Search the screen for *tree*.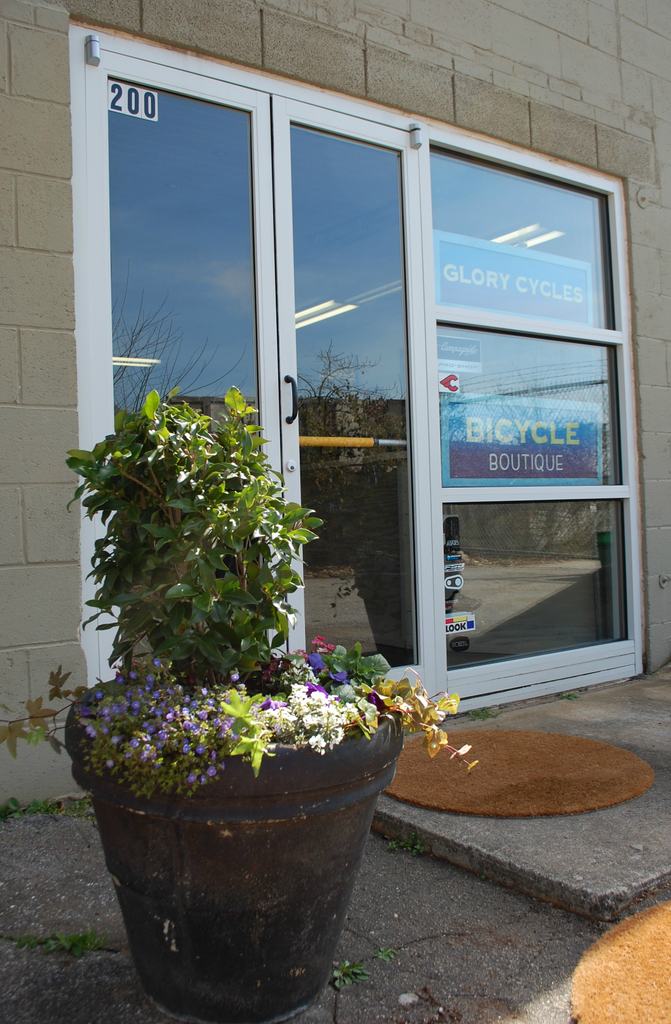
Found at locate(67, 382, 314, 688).
